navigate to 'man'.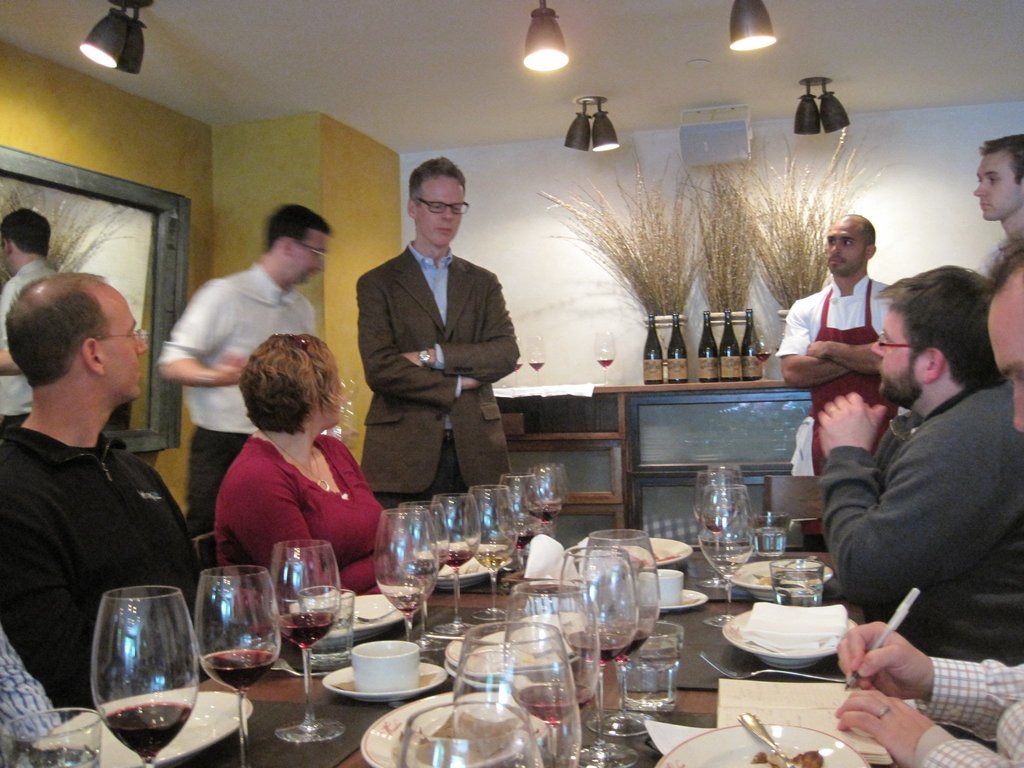
Navigation target: l=355, t=154, r=522, b=516.
